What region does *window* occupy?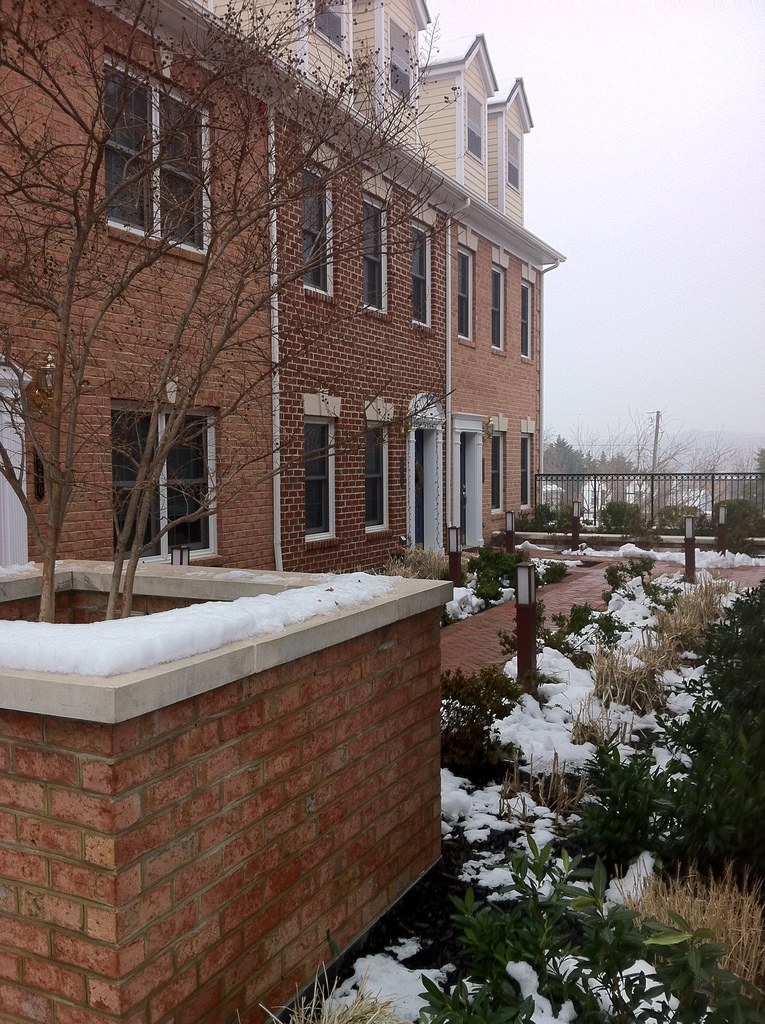
363, 190, 386, 311.
